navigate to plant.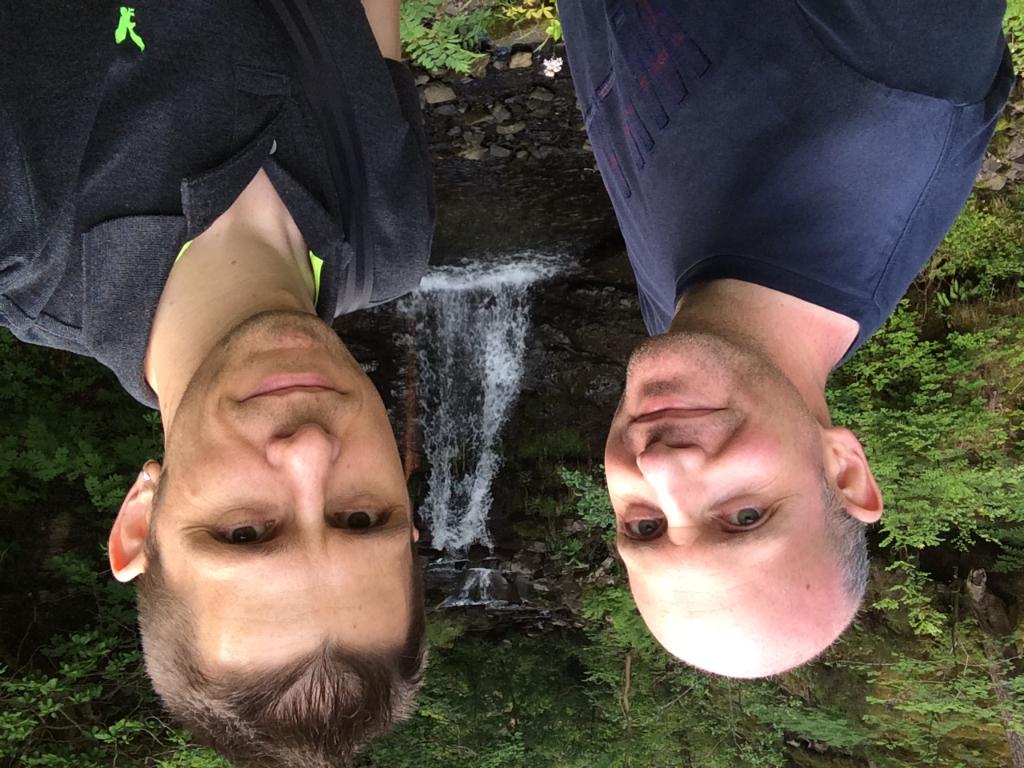
Navigation target: 398 2 482 74.
